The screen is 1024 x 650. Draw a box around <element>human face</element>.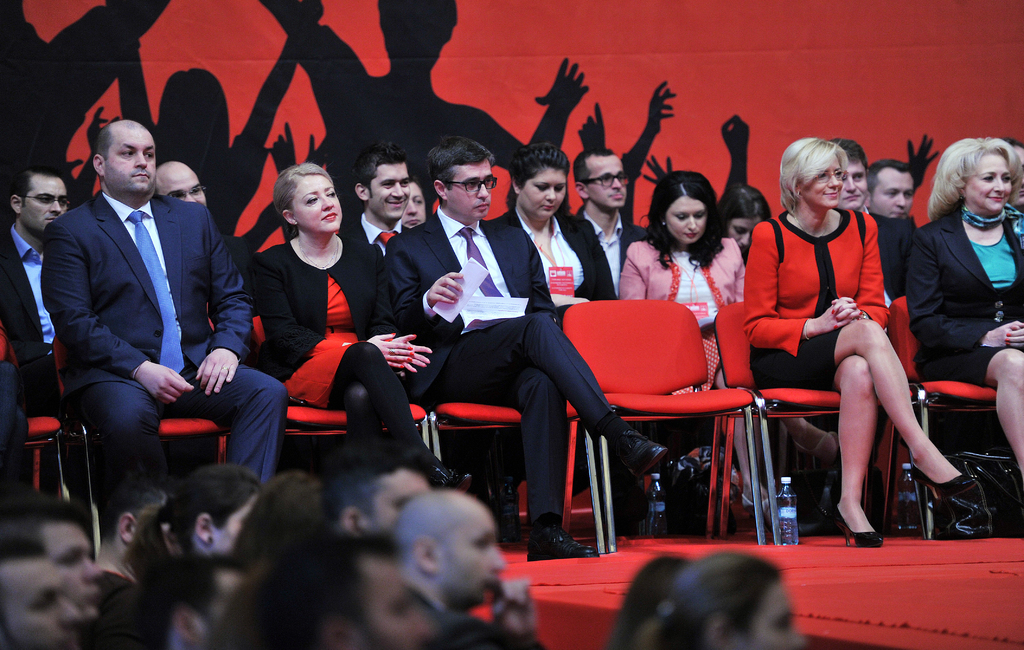
443:507:502:605.
